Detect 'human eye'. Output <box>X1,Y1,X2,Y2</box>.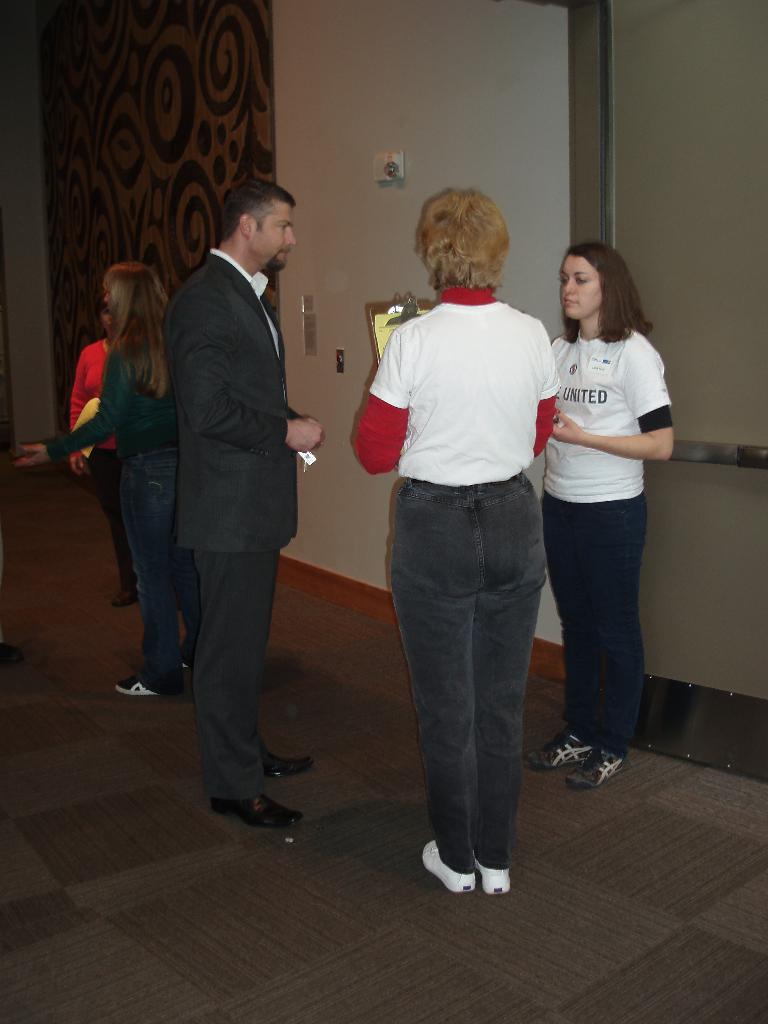
<box>279,224,287,231</box>.
